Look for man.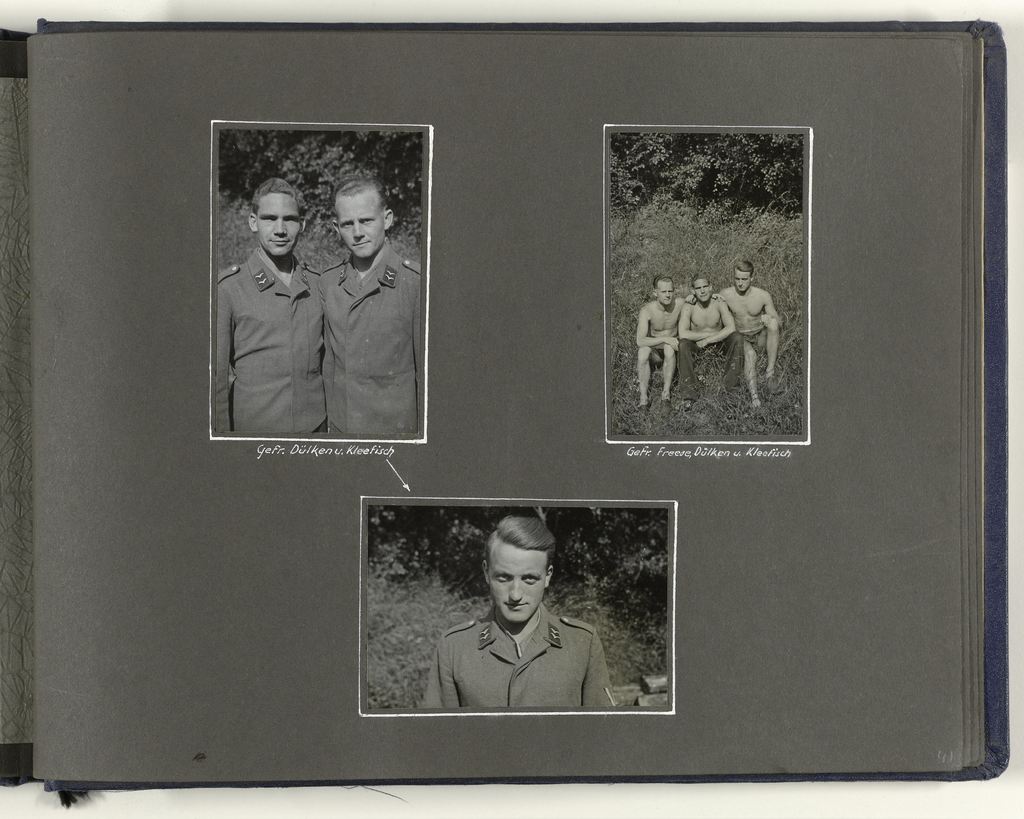
Found: <bbox>677, 274, 742, 411</bbox>.
